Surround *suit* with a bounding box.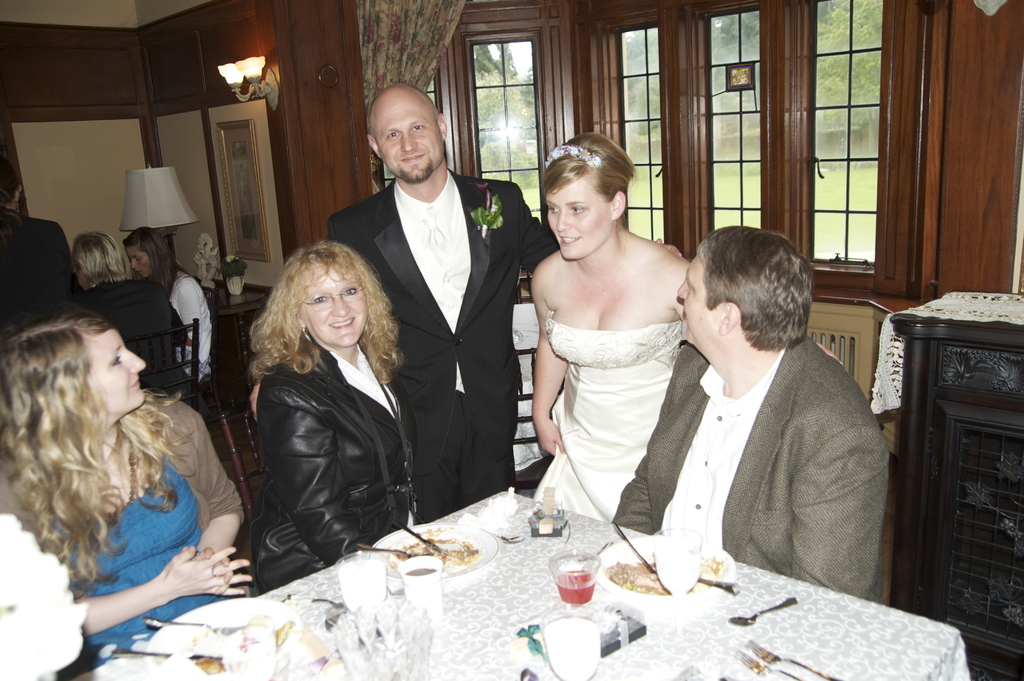
bbox=[629, 289, 900, 595].
